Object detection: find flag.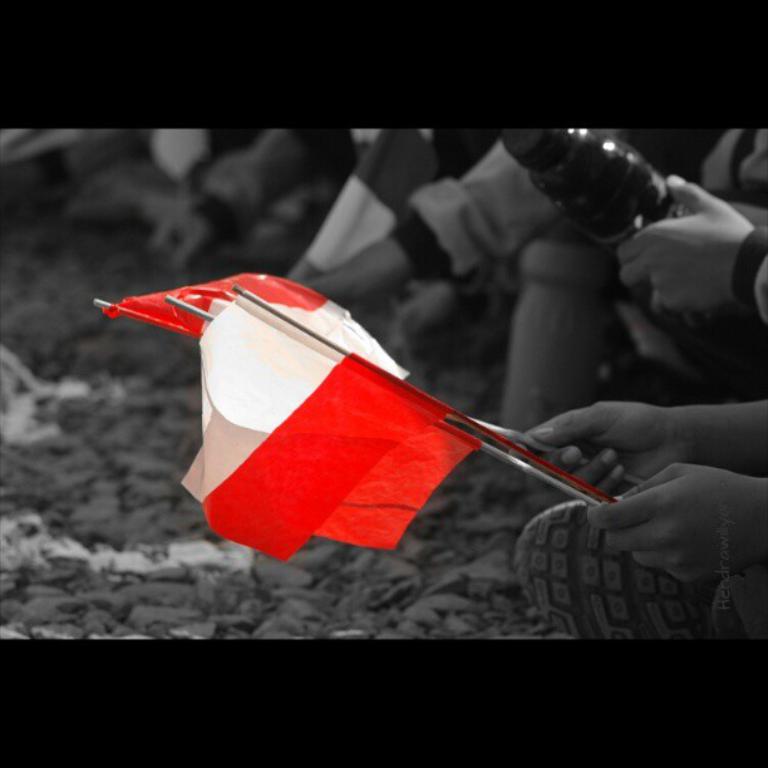
[x1=176, y1=290, x2=402, y2=371].
